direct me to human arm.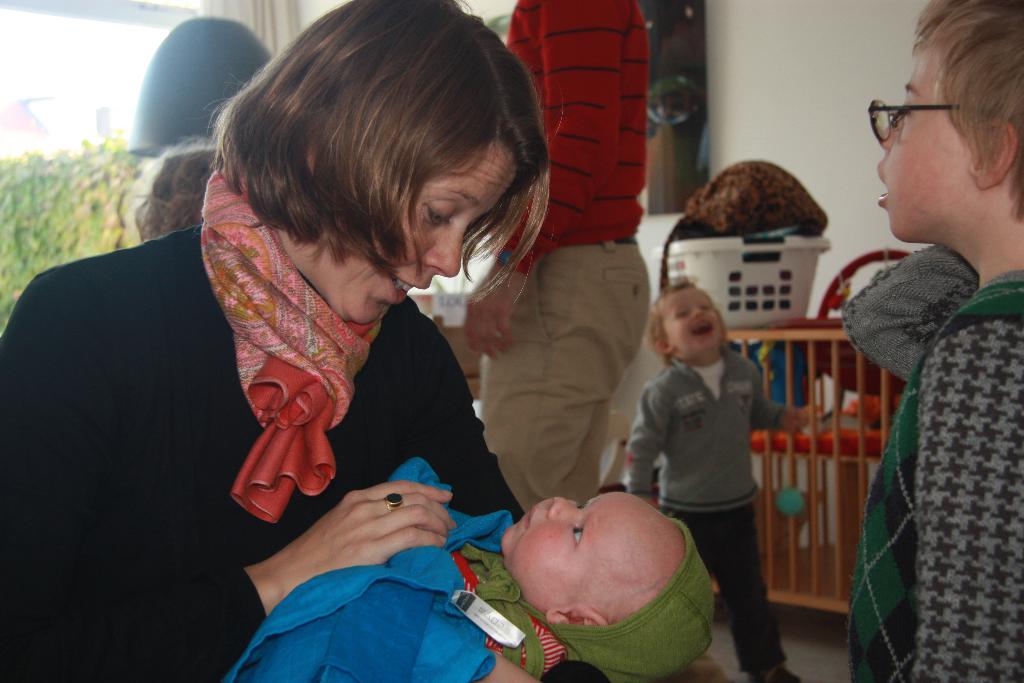
Direction: (733, 350, 844, 427).
